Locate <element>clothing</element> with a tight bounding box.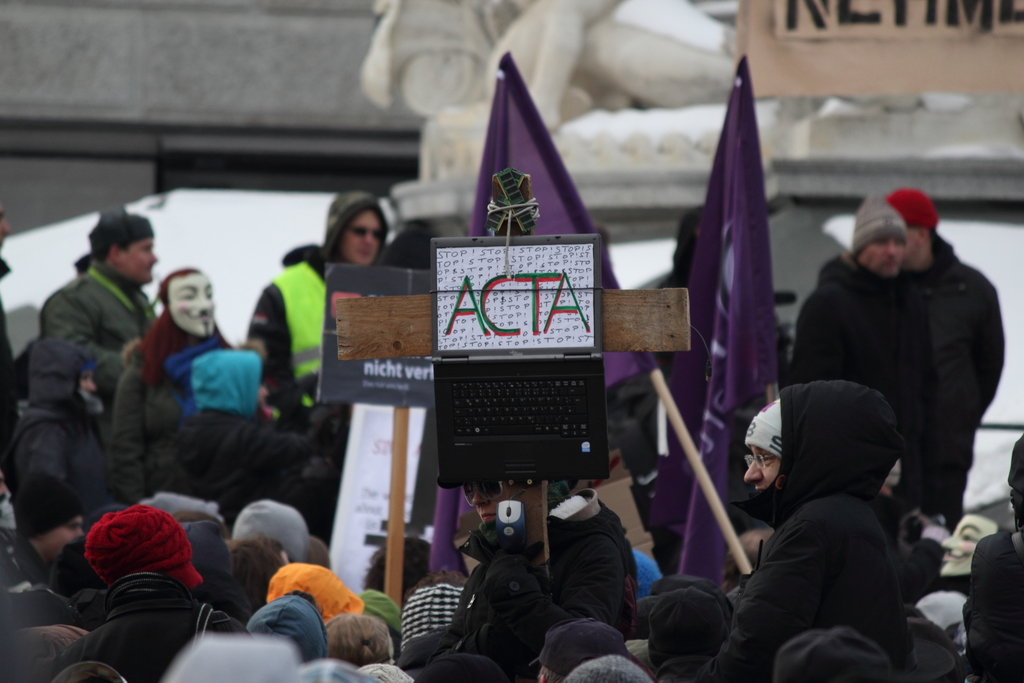
box=[1, 531, 42, 595].
